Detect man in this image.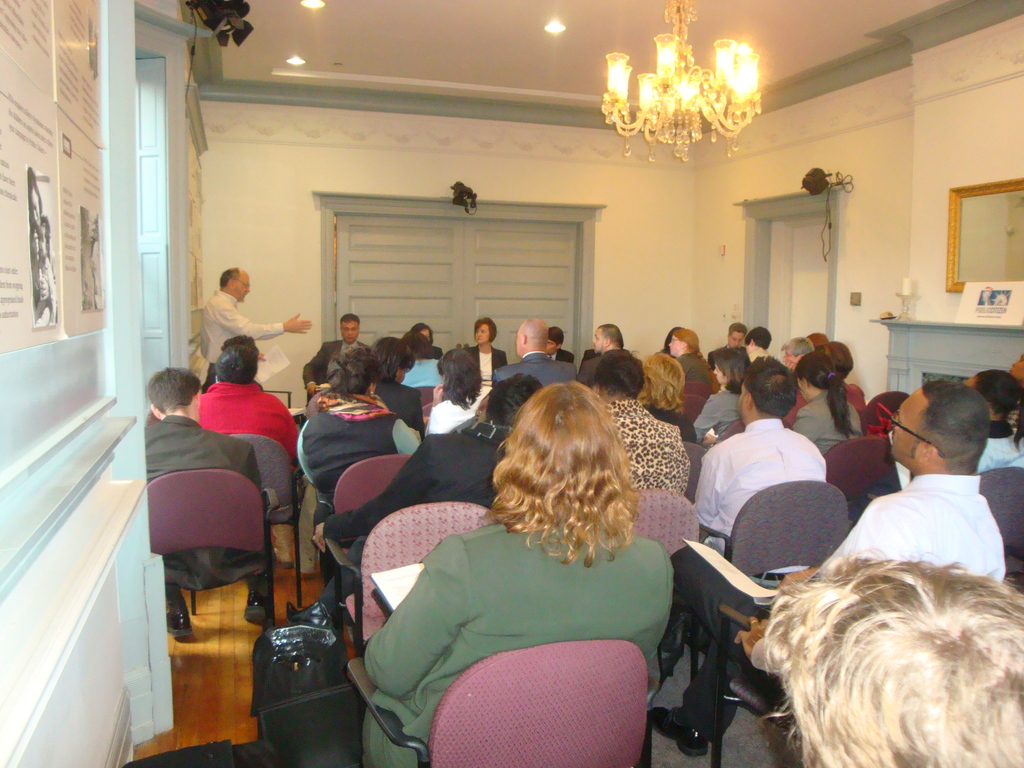
Detection: [x1=690, y1=358, x2=831, y2=600].
